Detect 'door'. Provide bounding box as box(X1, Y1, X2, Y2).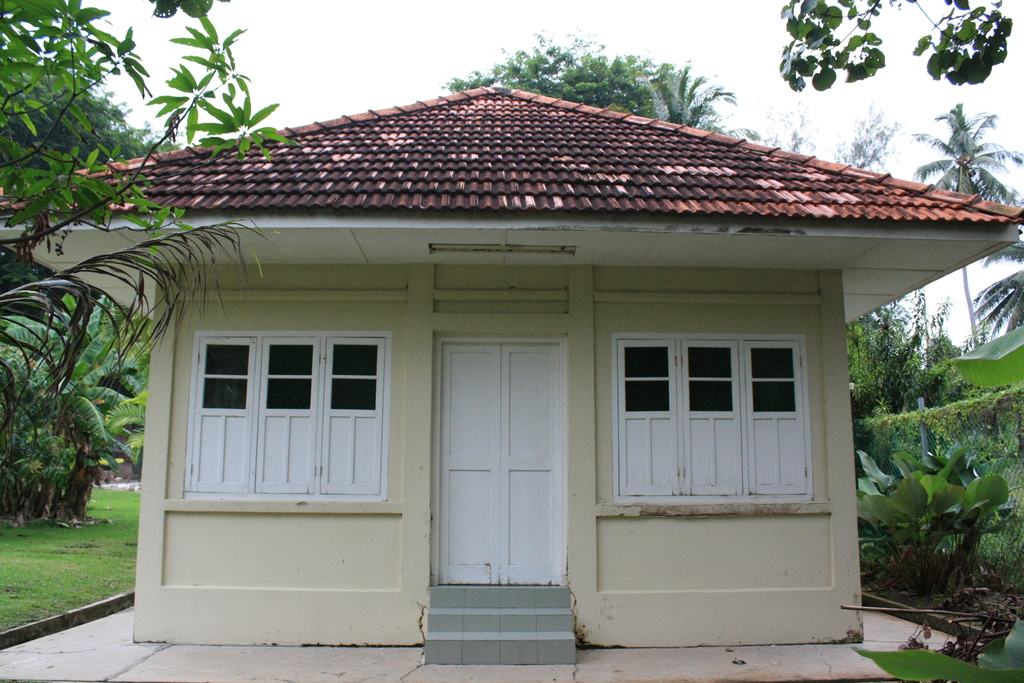
box(440, 336, 566, 586).
